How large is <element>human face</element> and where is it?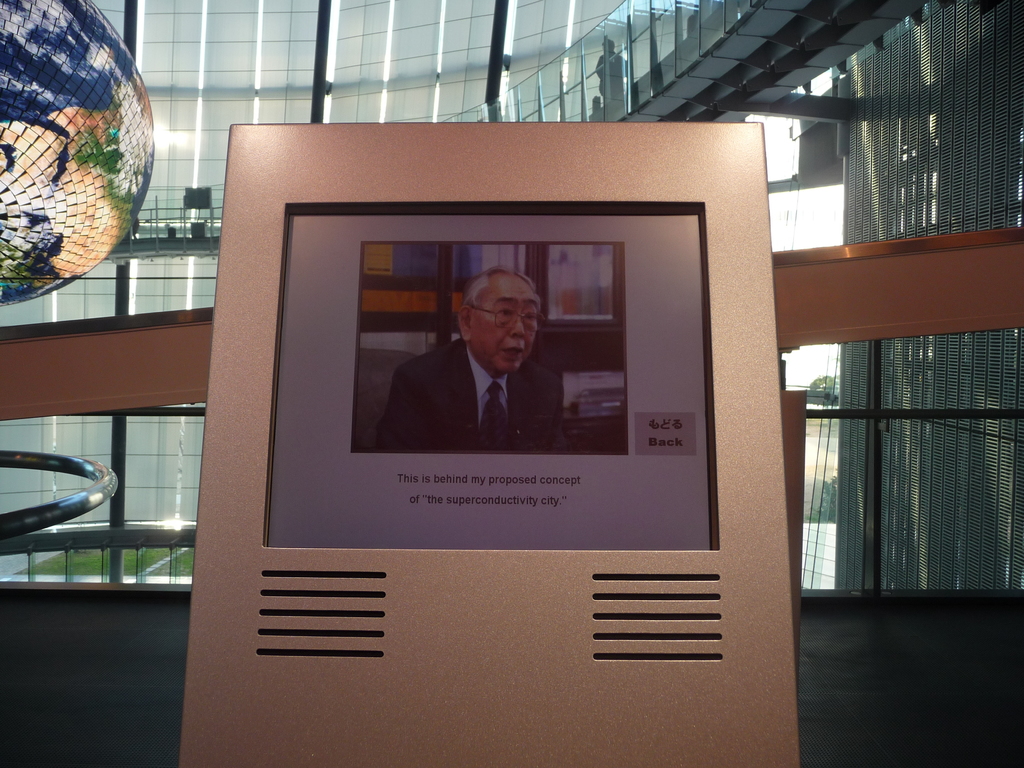
Bounding box: box=[470, 275, 538, 373].
